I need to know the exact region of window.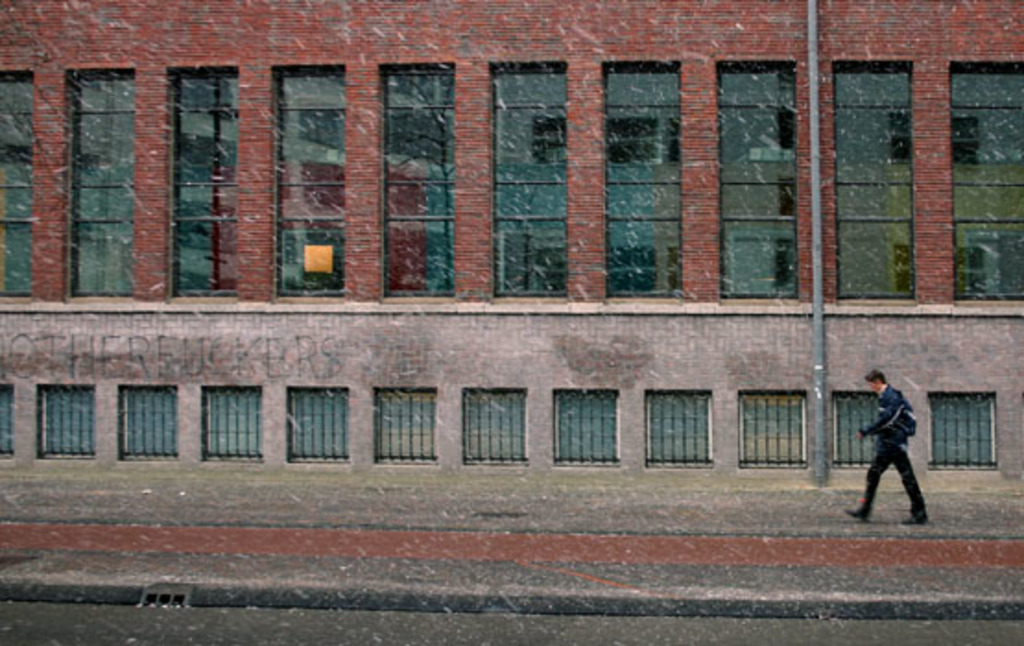
Region: 0 382 18 460.
